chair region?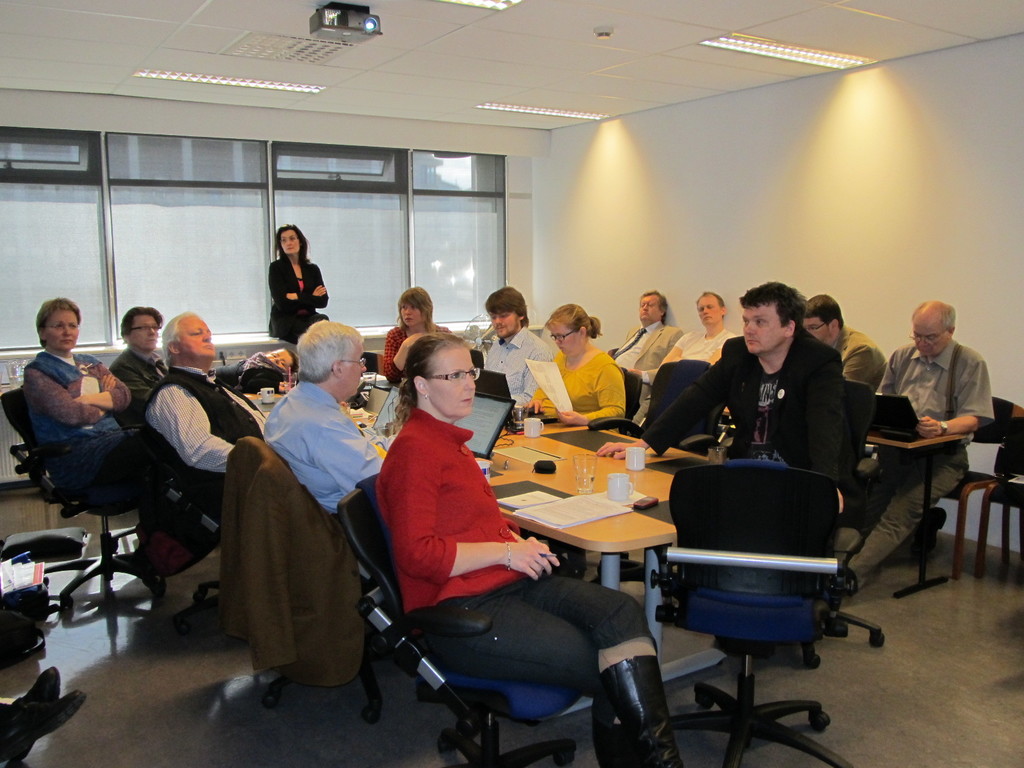
Rect(335, 489, 583, 767)
